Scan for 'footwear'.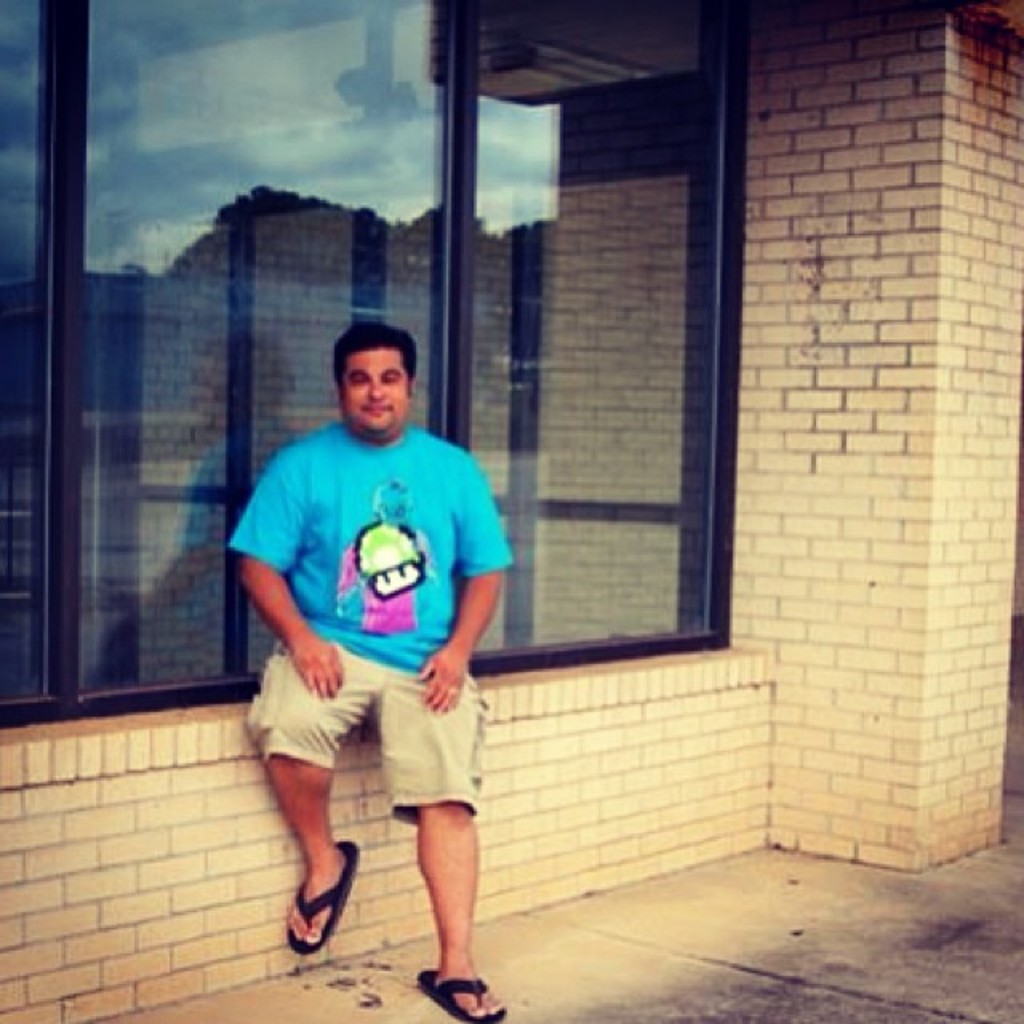
Scan result: <bbox>416, 963, 514, 1022</bbox>.
